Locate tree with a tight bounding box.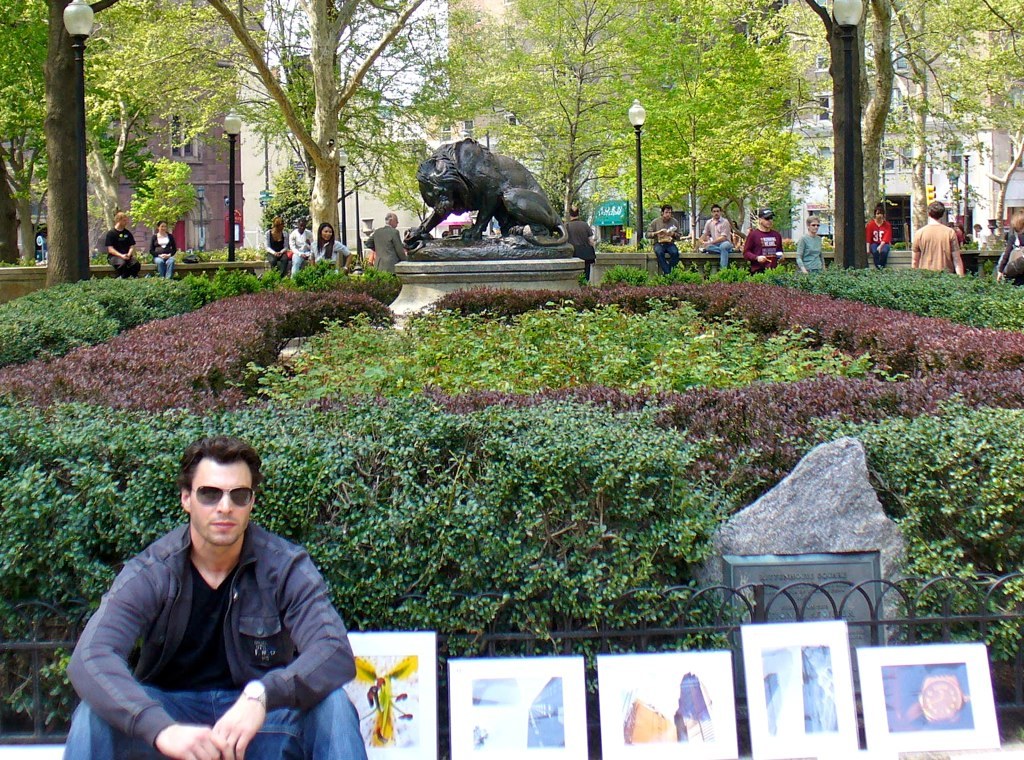
bbox=(261, 161, 311, 251).
